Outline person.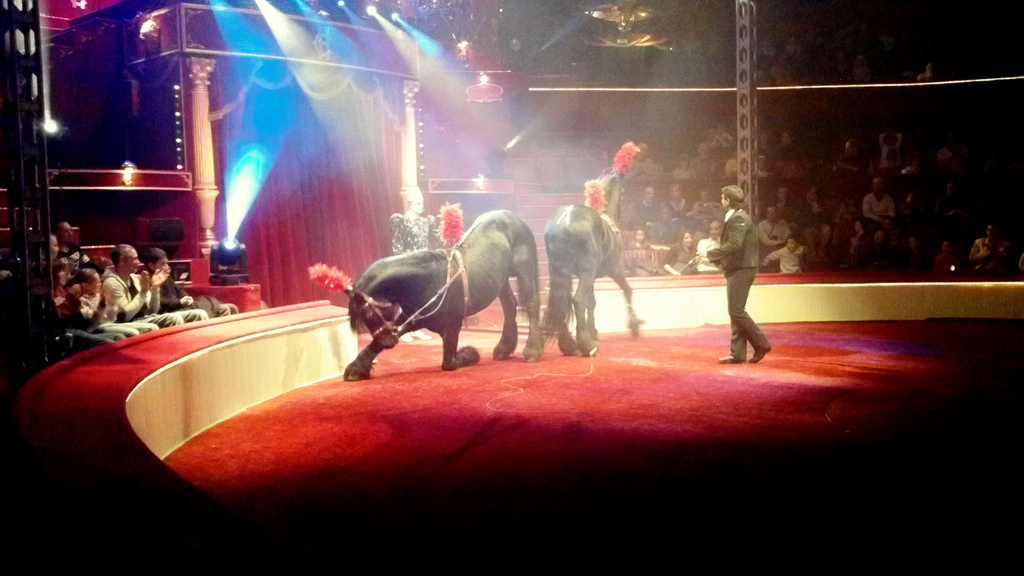
Outline: l=713, t=176, r=777, b=356.
